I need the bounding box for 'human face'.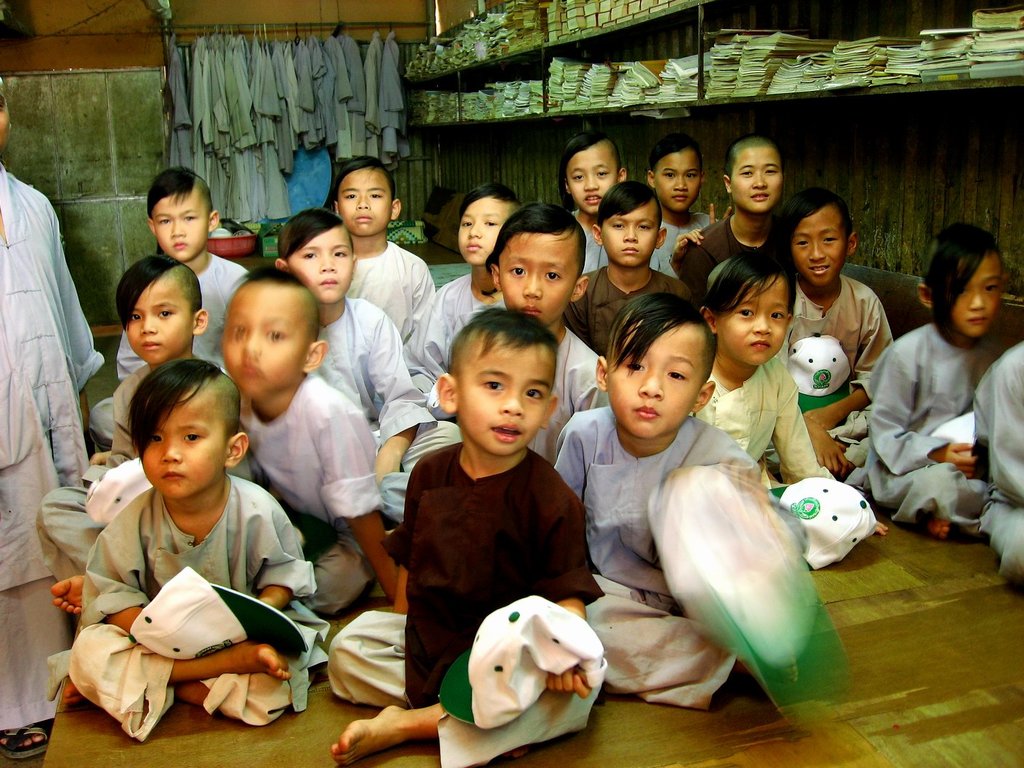
Here it is: BBox(153, 191, 206, 261).
